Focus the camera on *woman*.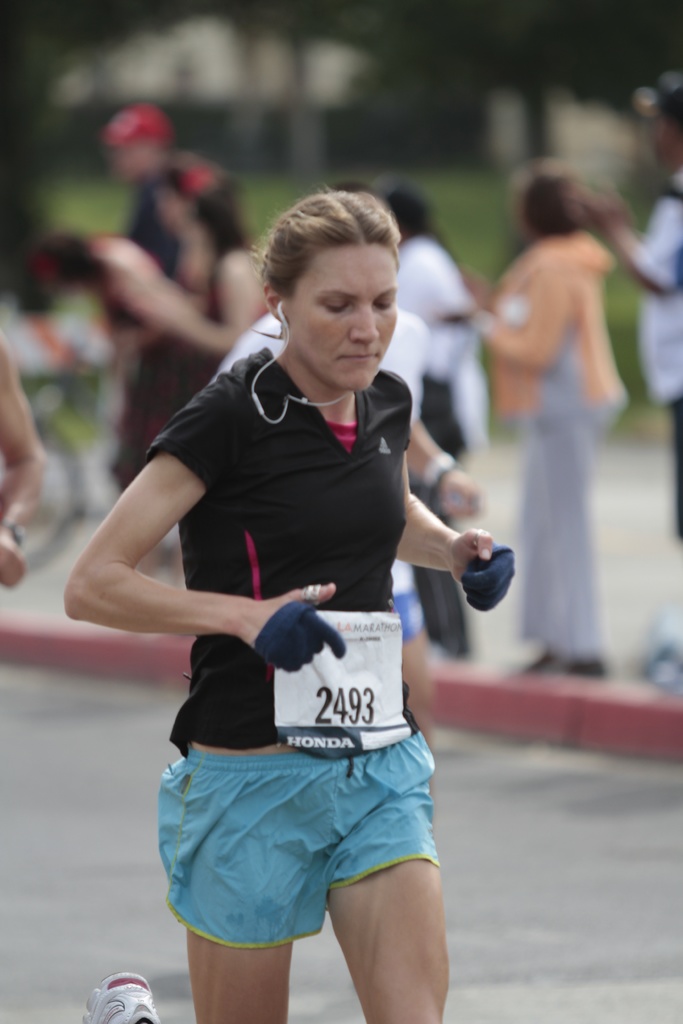
Focus region: 465/156/626/674.
